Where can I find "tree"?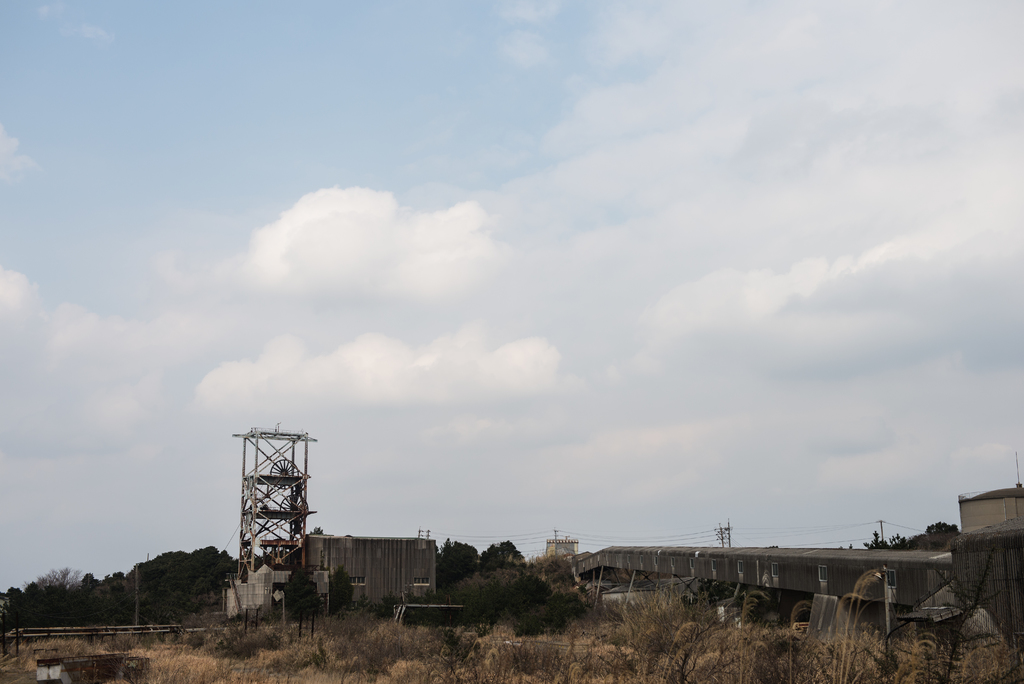
You can find it at (x1=34, y1=564, x2=80, y2=590).
